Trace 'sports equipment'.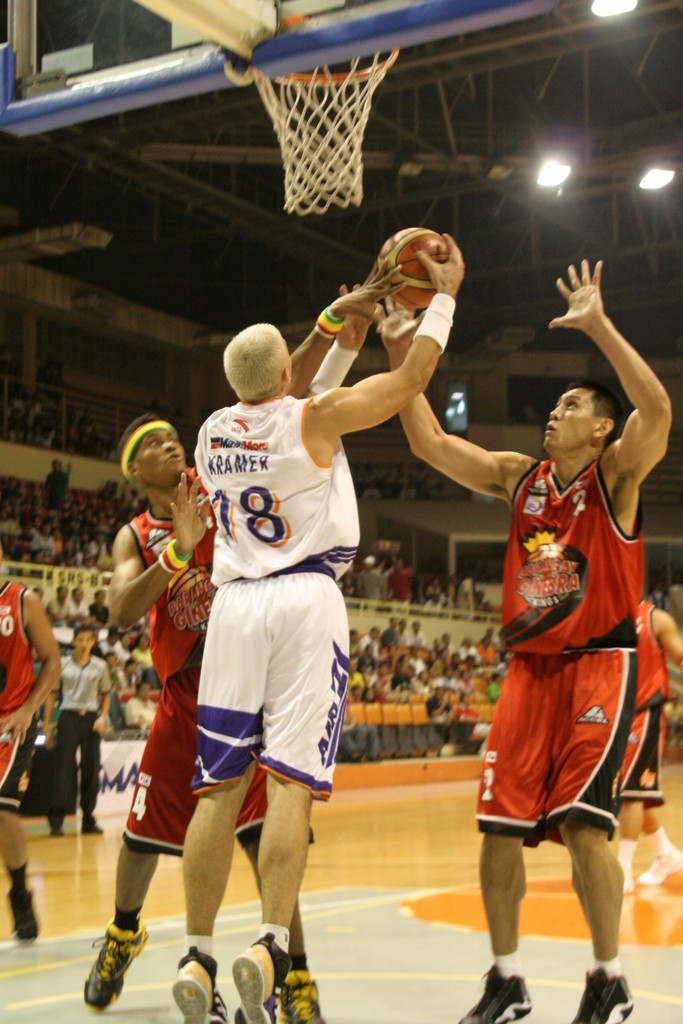
Traced to left=377, top=221, right=457, bottom=316.
